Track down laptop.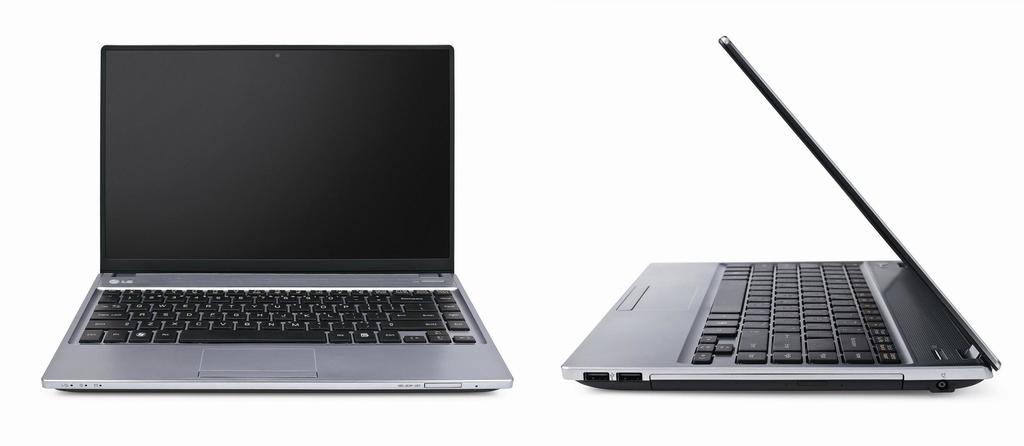
Tracked to <box>29,33,531,384</box>.
